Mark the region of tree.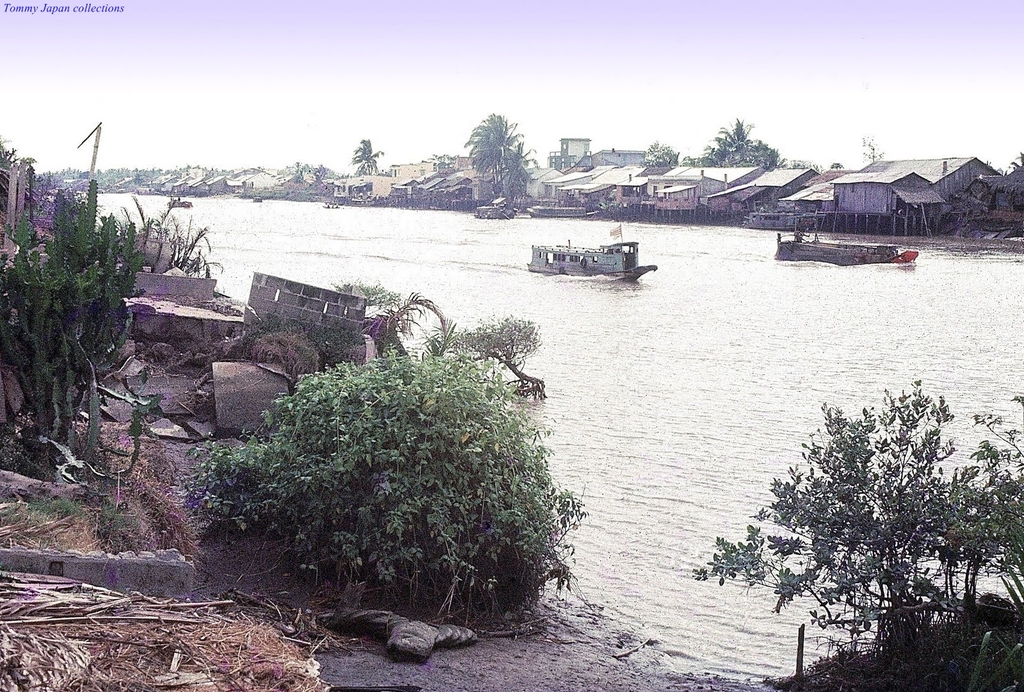
Region: 461, 106, 524, 188.
